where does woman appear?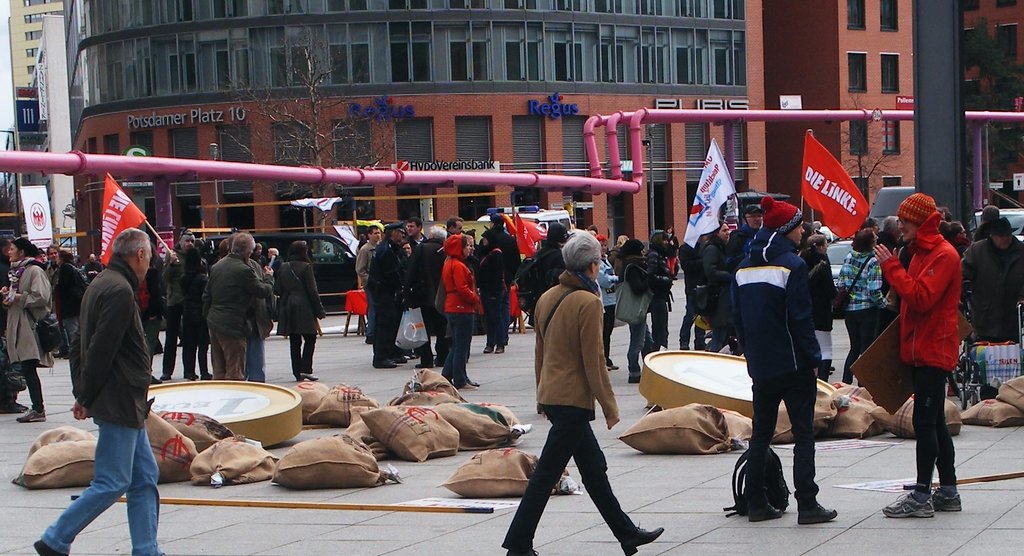
Appears at <bbox>49, 241, 59, 277</bbox>.
